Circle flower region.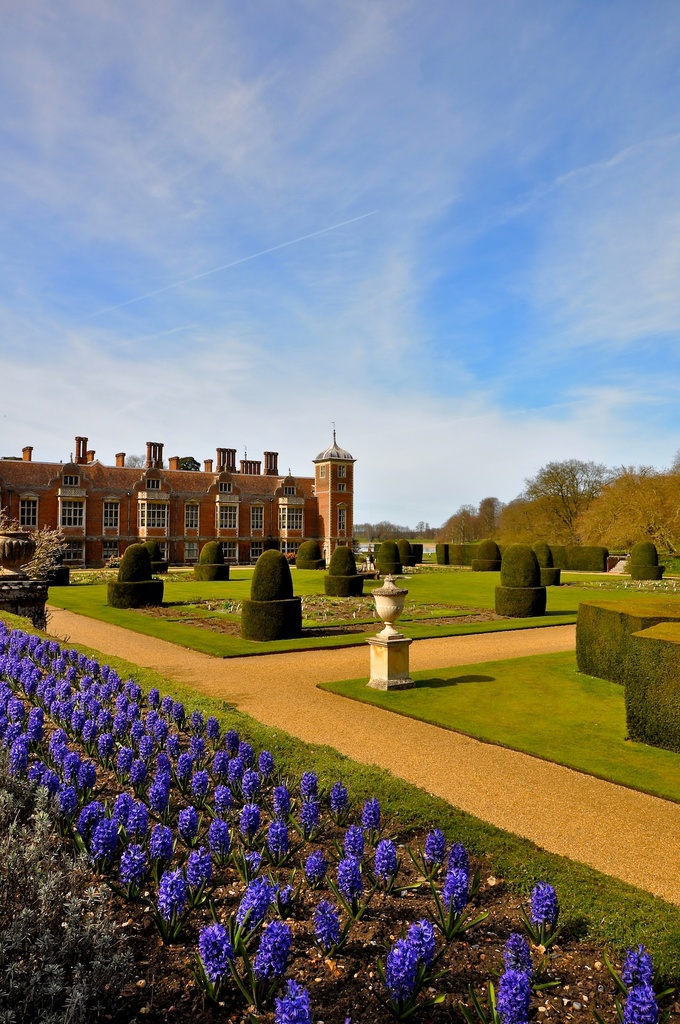
Region: select_region(222, 731, 243, 752).
